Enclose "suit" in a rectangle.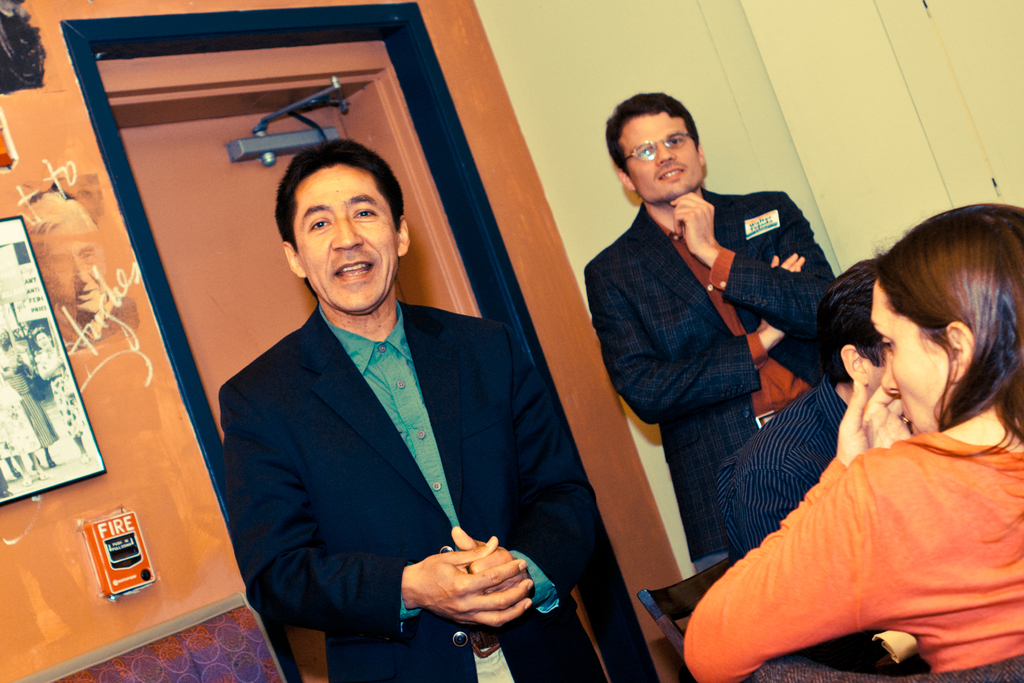
[215, 211, 554, 656].
